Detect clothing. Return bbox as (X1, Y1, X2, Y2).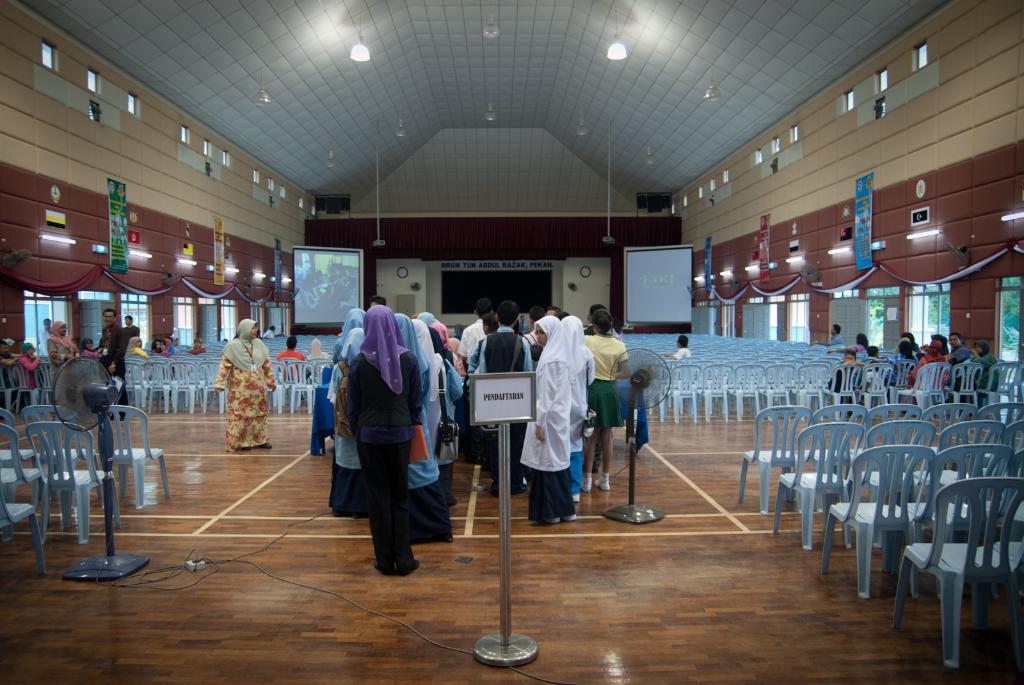
(840, 333, 998, 404).
